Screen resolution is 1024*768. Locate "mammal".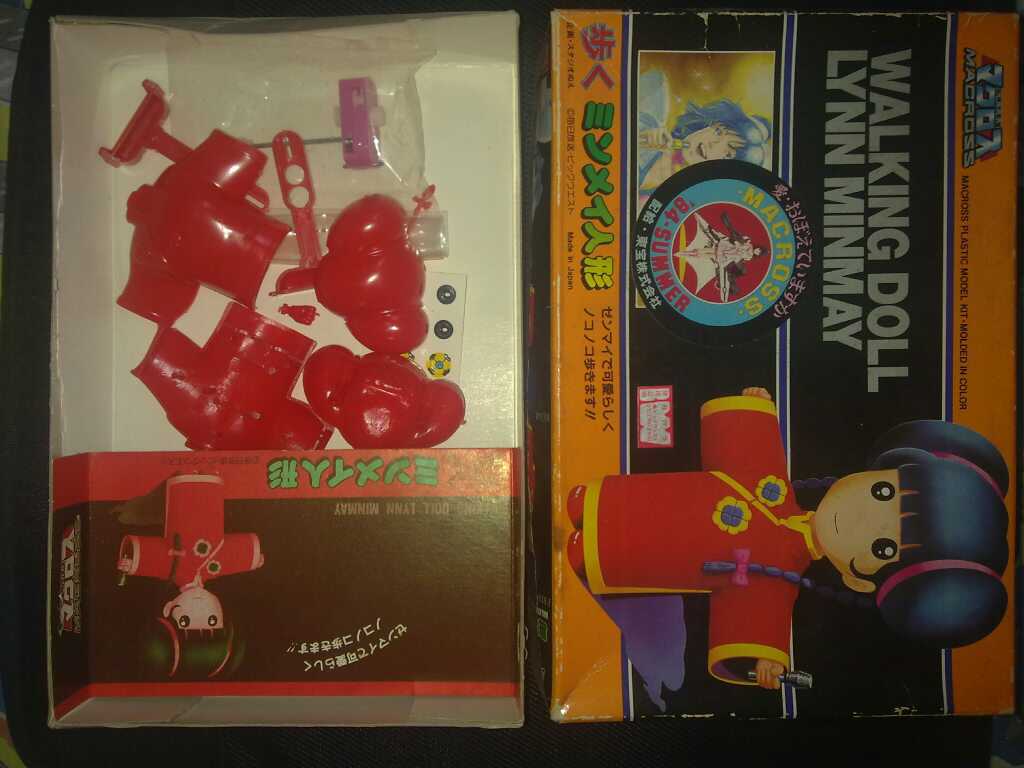
631 67 778 206.
